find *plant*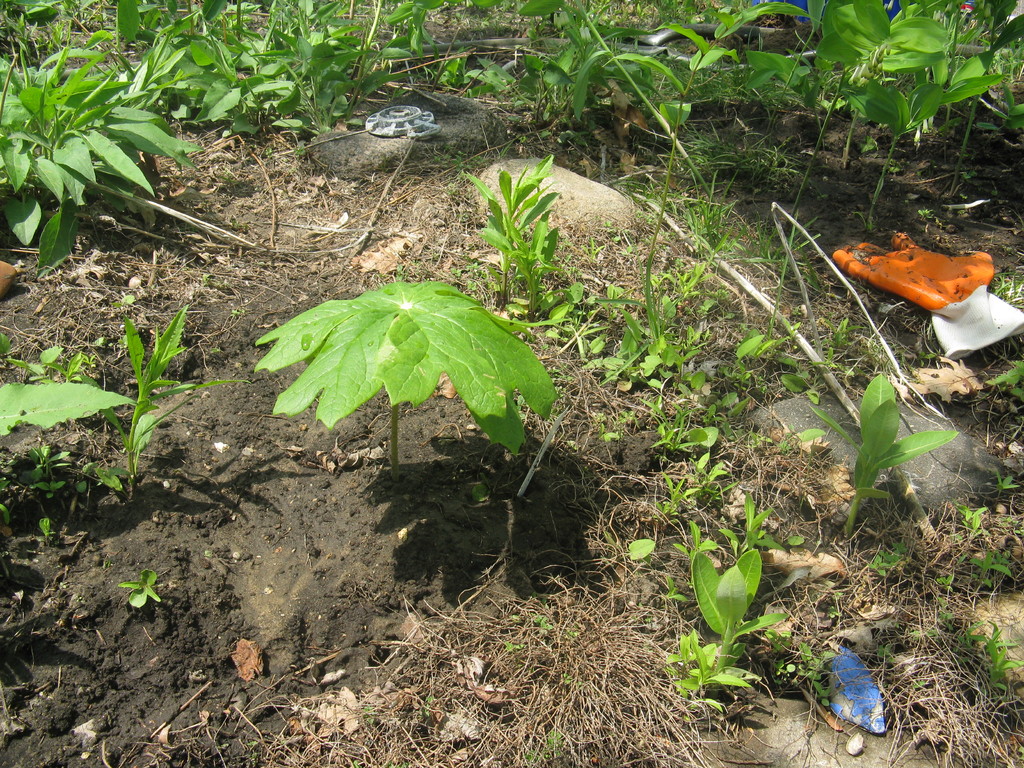
207,344,227,355
